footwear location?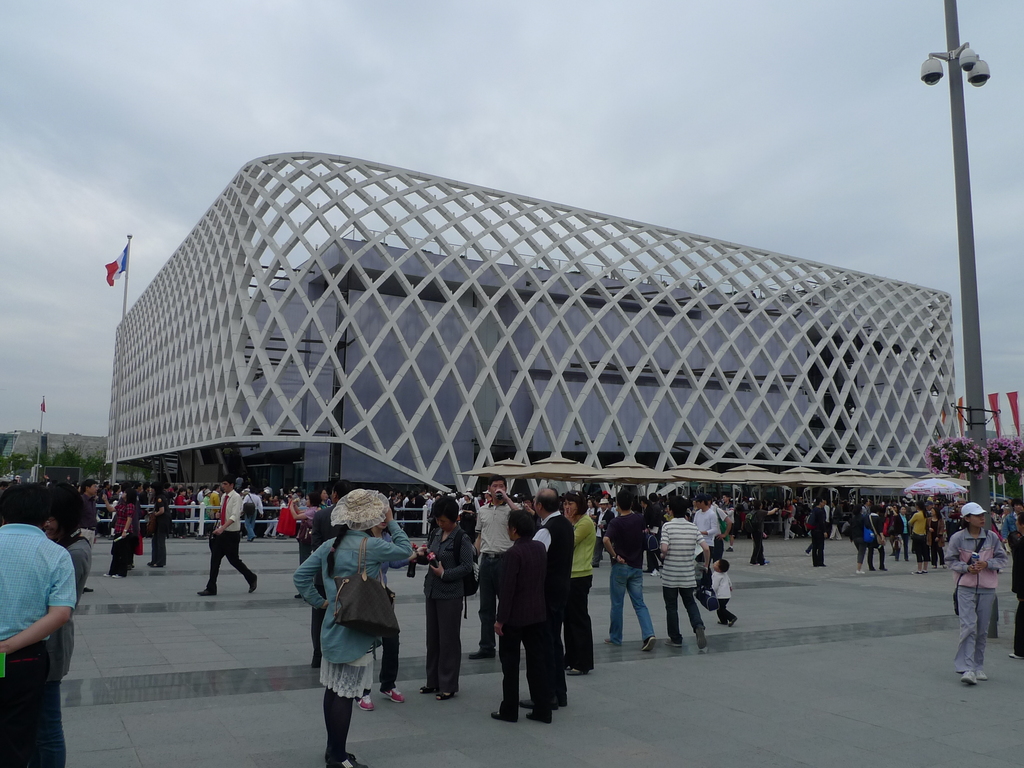
crop(147, 558, 165, 568)
